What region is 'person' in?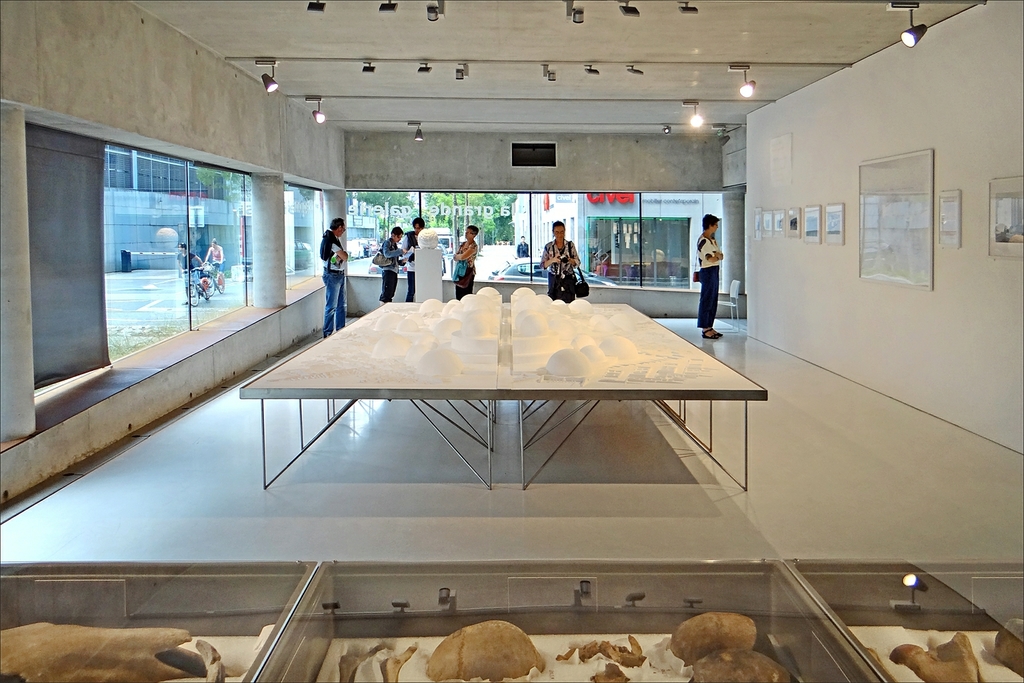
select_region(539, 221, 579, 302).
